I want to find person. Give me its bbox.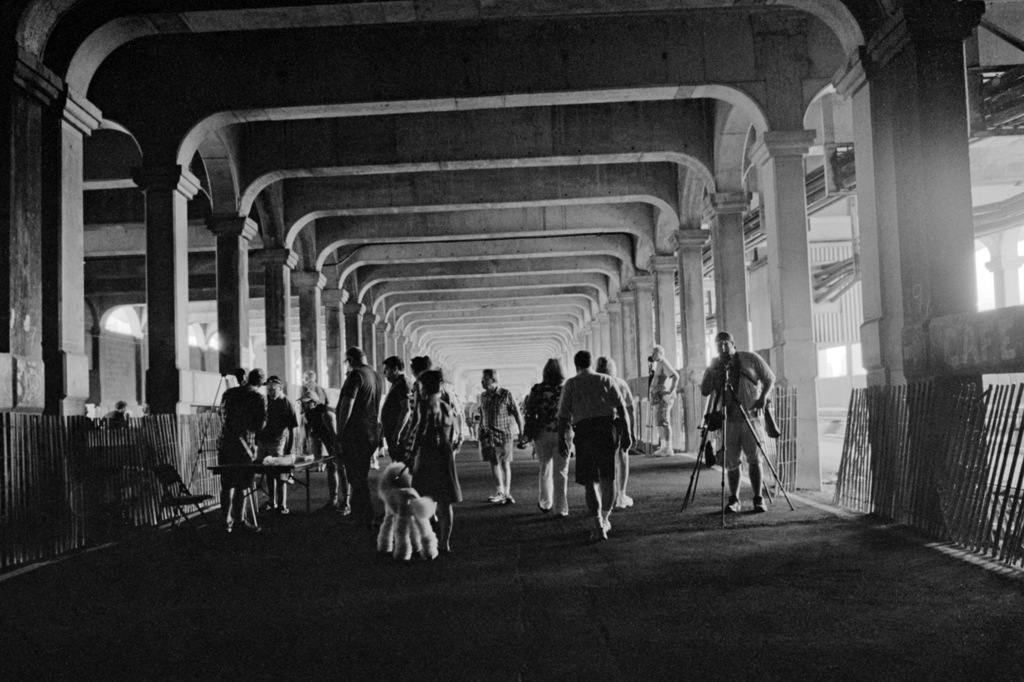
left=649, top=347, right=681, bottom=457.
